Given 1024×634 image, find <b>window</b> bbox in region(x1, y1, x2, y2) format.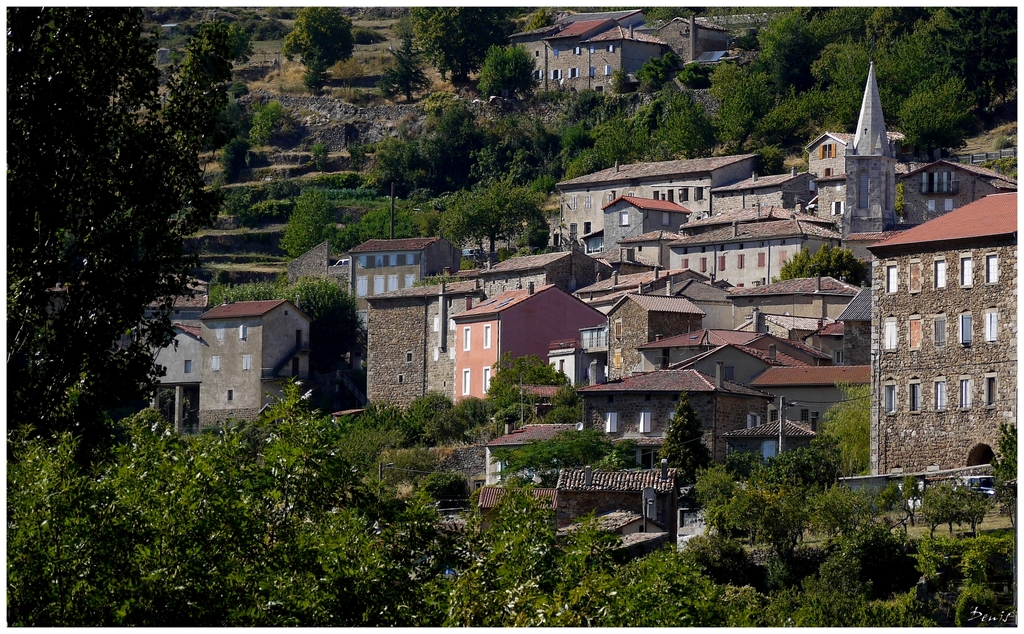
region(715, 257, 725, 272).
